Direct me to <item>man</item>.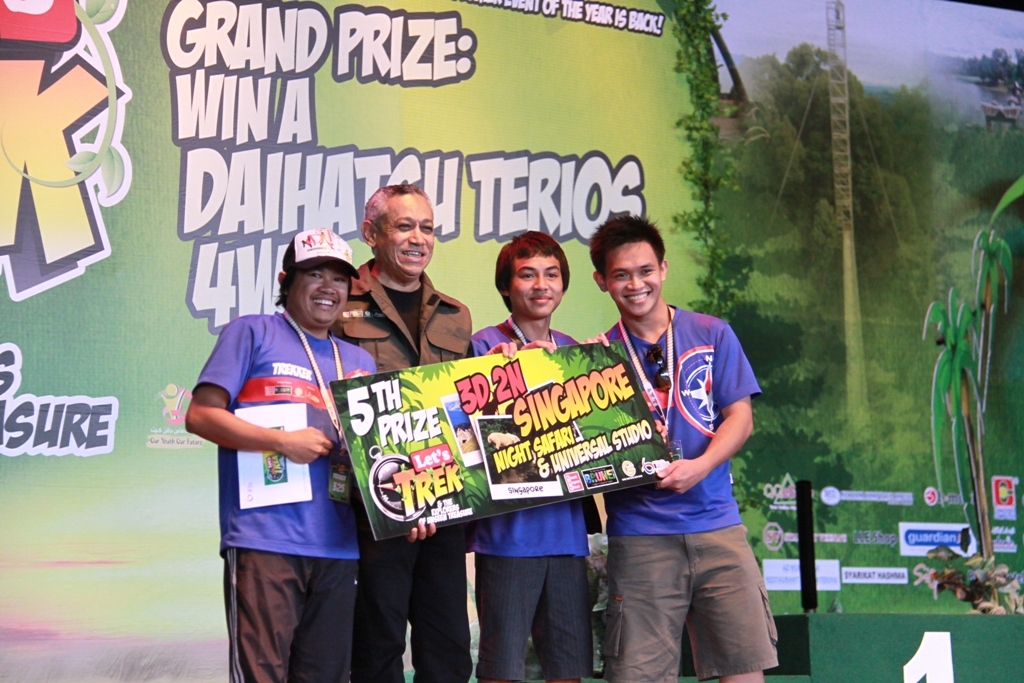
Direction: 466, 233, 607, 682.
